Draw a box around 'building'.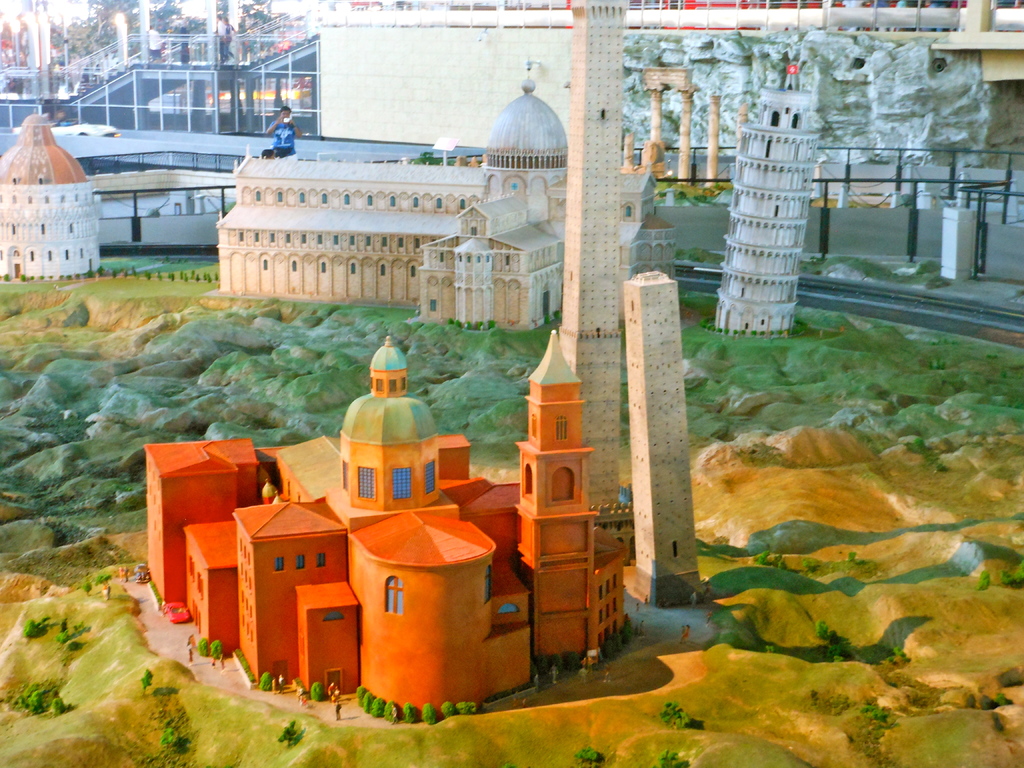
l=623, t=267, r=705, b=609.
